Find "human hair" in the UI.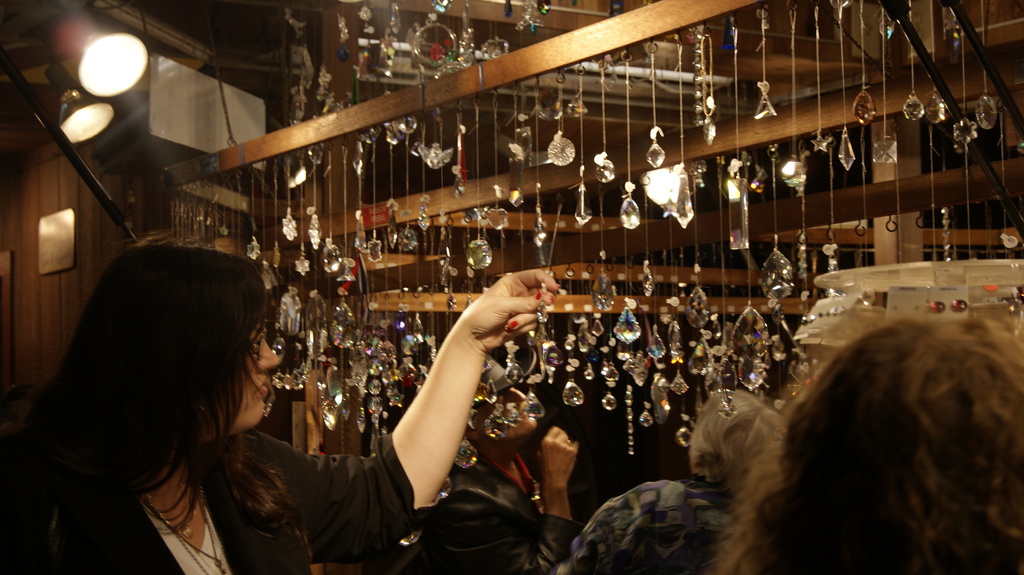
UI element at {"x1": 687, "y1": 386, "x2": 771, "y2": 486}.
